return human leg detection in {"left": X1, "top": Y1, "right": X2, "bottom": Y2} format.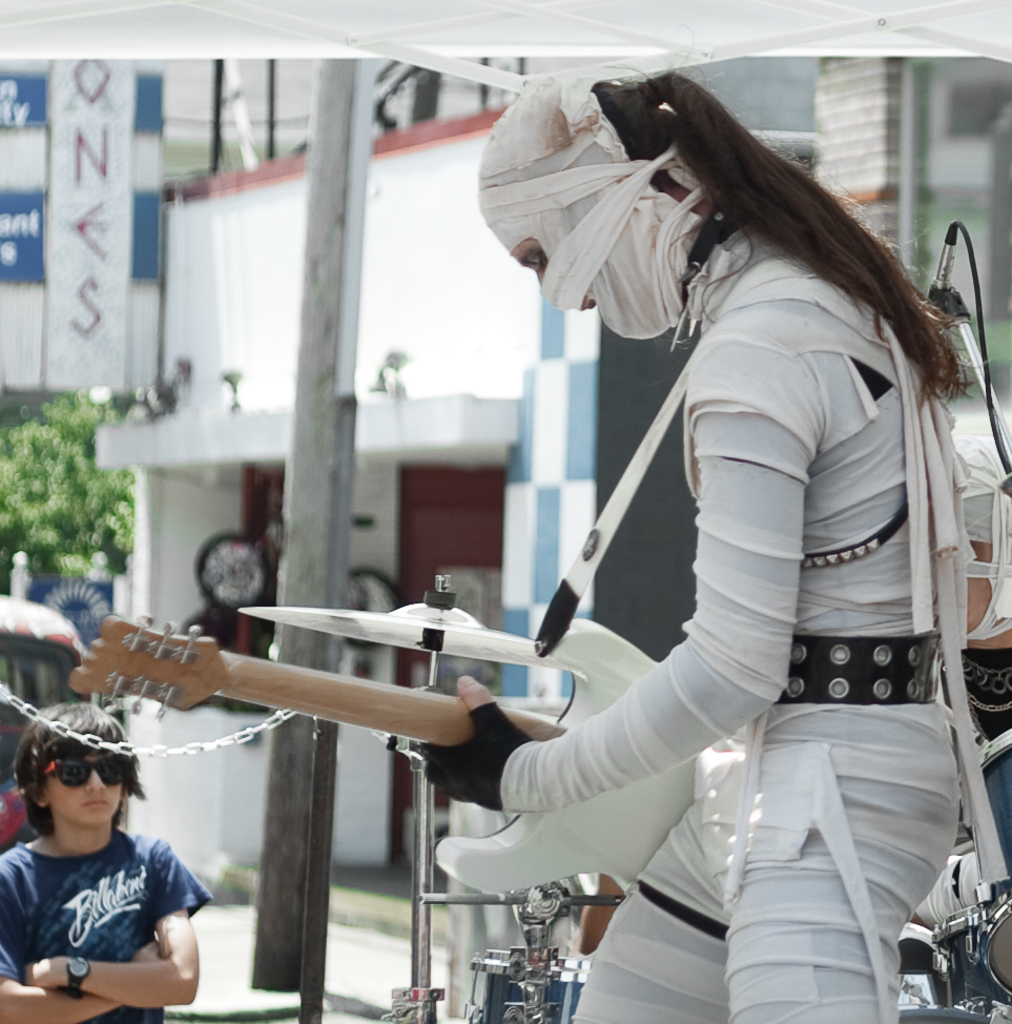
{"left": 567, "top": 887, "right": 737, "bottom": 1023}.
